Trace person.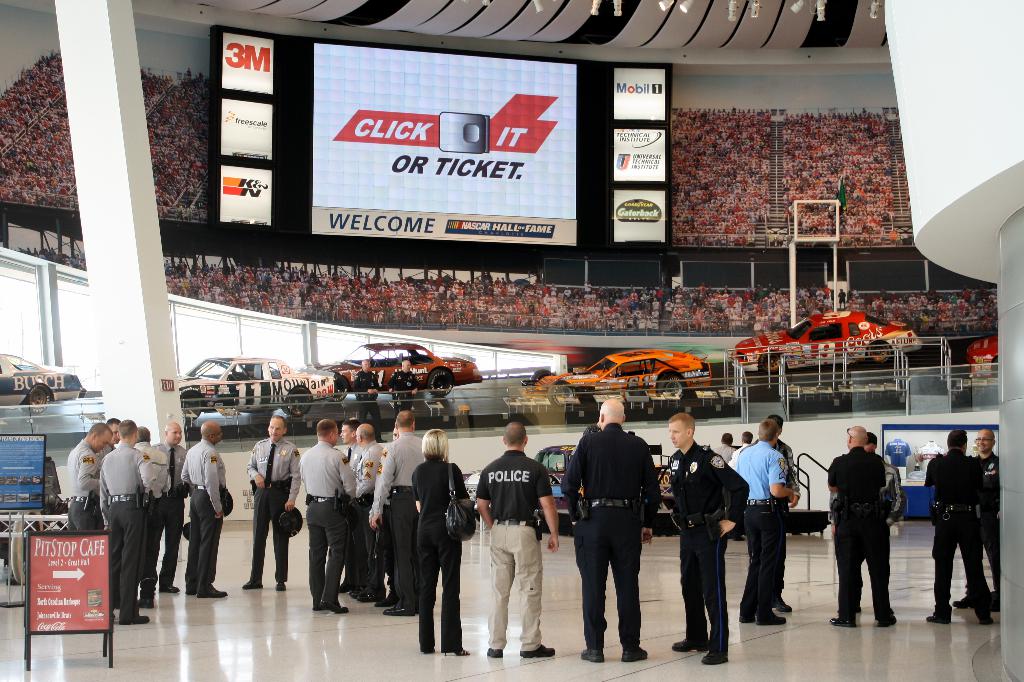
Traced to bbox=[64, 414, 235, 621].
